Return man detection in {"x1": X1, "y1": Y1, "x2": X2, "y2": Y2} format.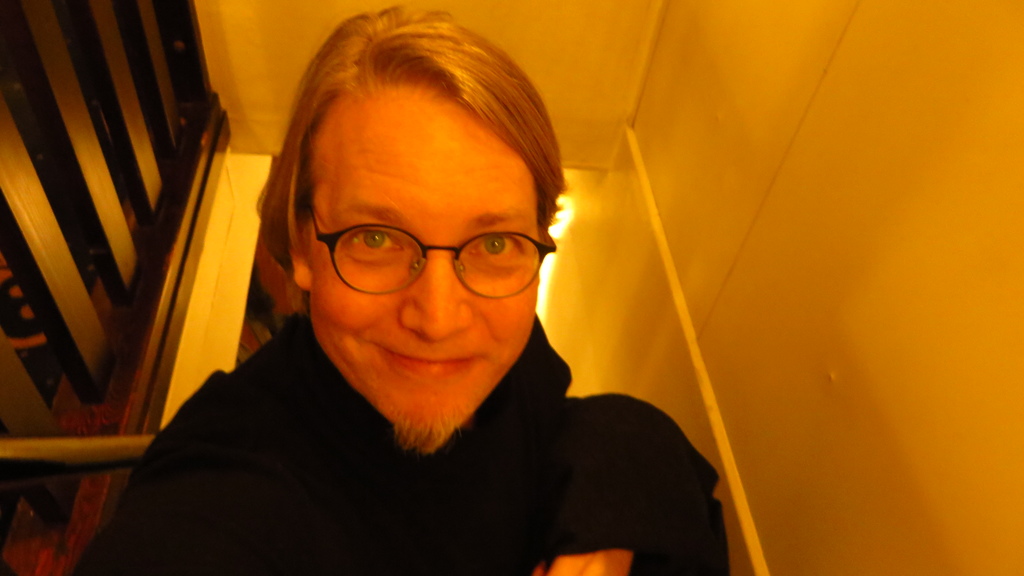
{"x1": 52, "y1": 51, "x2": 796, "y2": 568}.
